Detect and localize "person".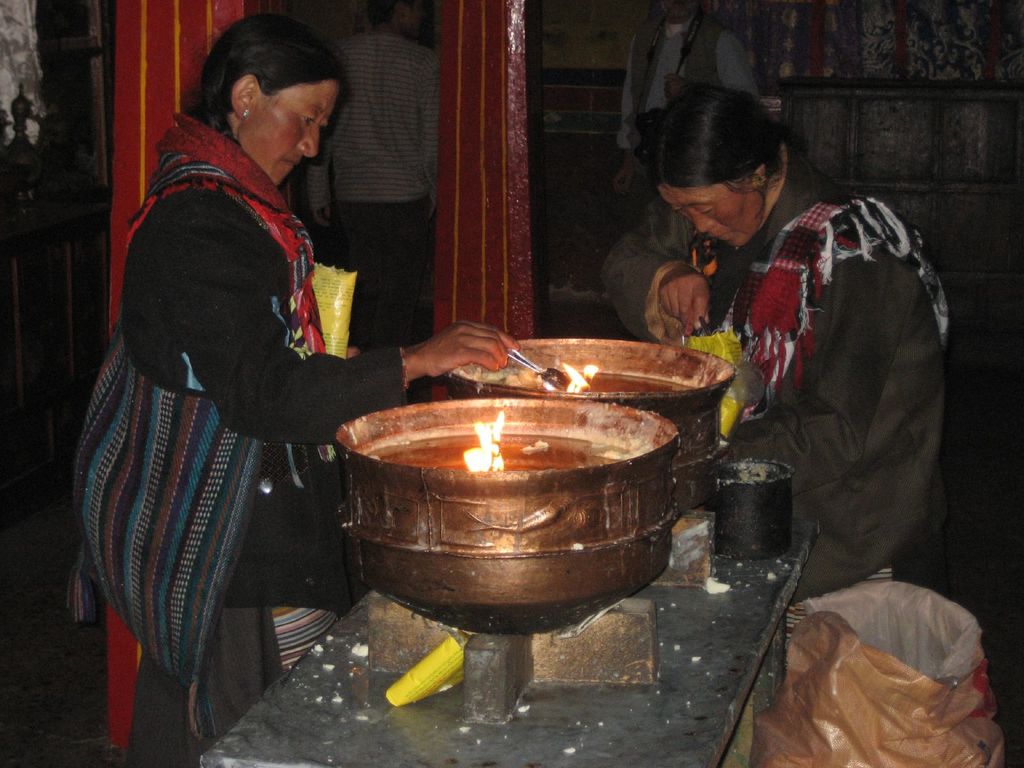
Localized at bbox=(115, 0, 383, 723).
